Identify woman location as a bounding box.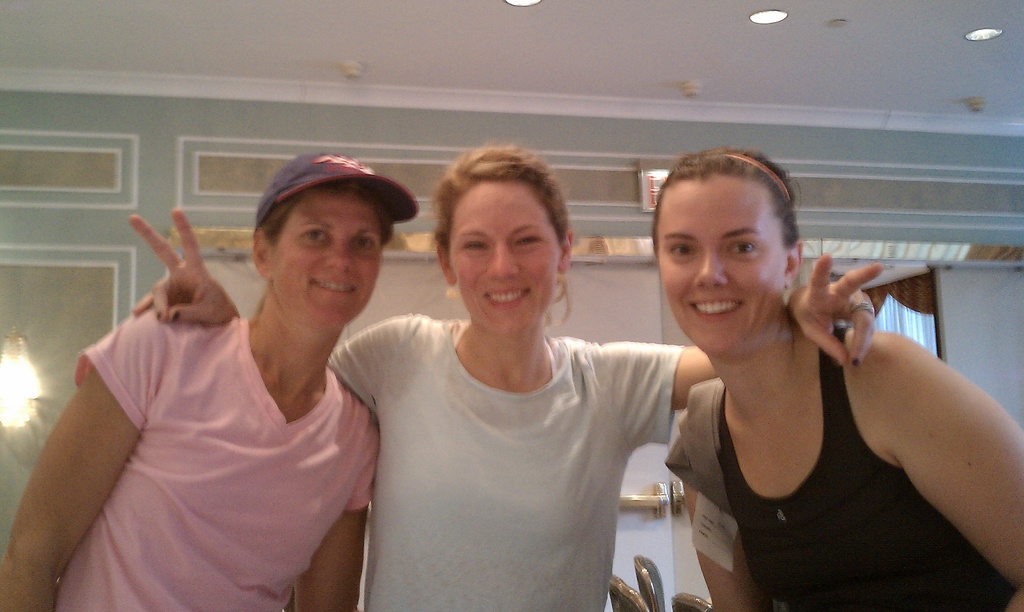
[left=128, top=149, right=883, bottom=611].
